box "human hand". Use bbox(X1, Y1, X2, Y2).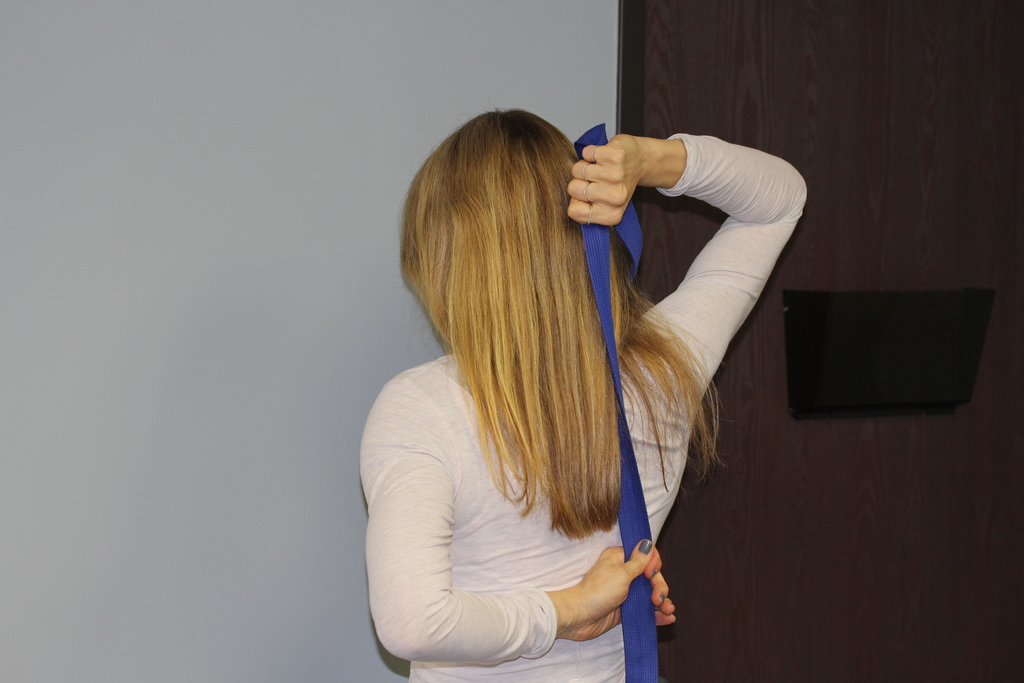
bbox(573, 125, 696, 222).
